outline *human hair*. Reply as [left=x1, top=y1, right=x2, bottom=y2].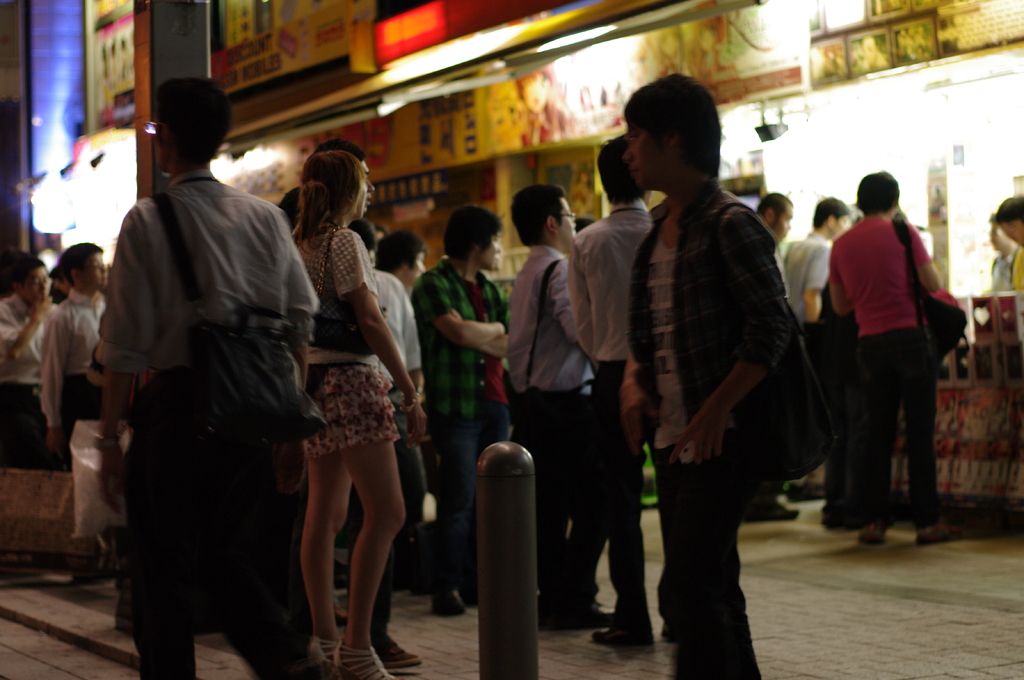
[left=288, top=143, right=365, bottom=239].
